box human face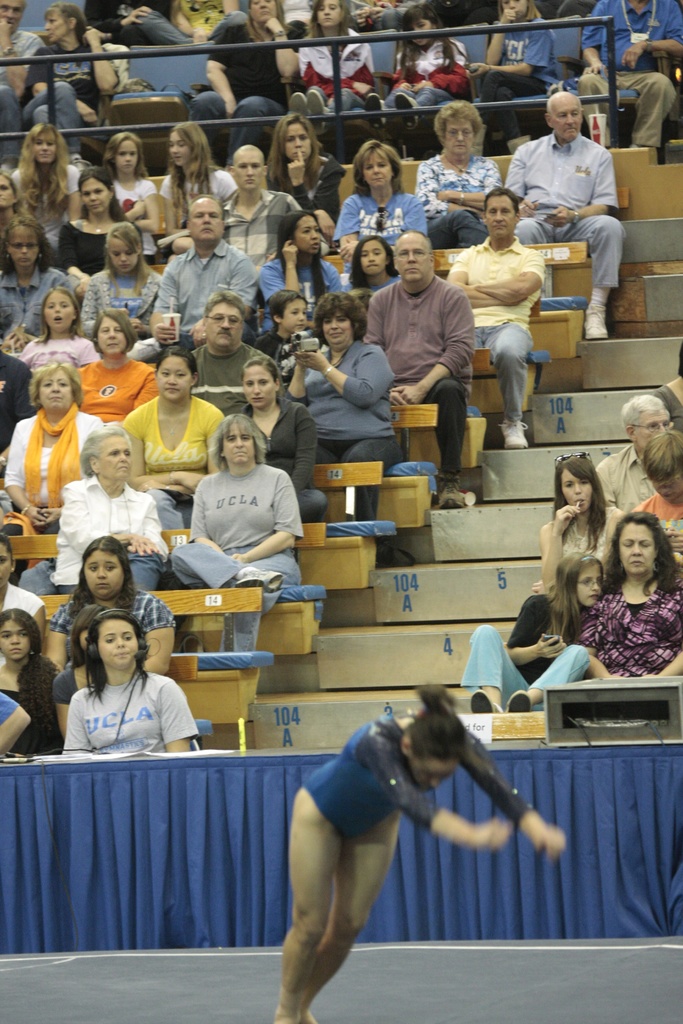
x1=86 y1=548 x2=122 y2=595
